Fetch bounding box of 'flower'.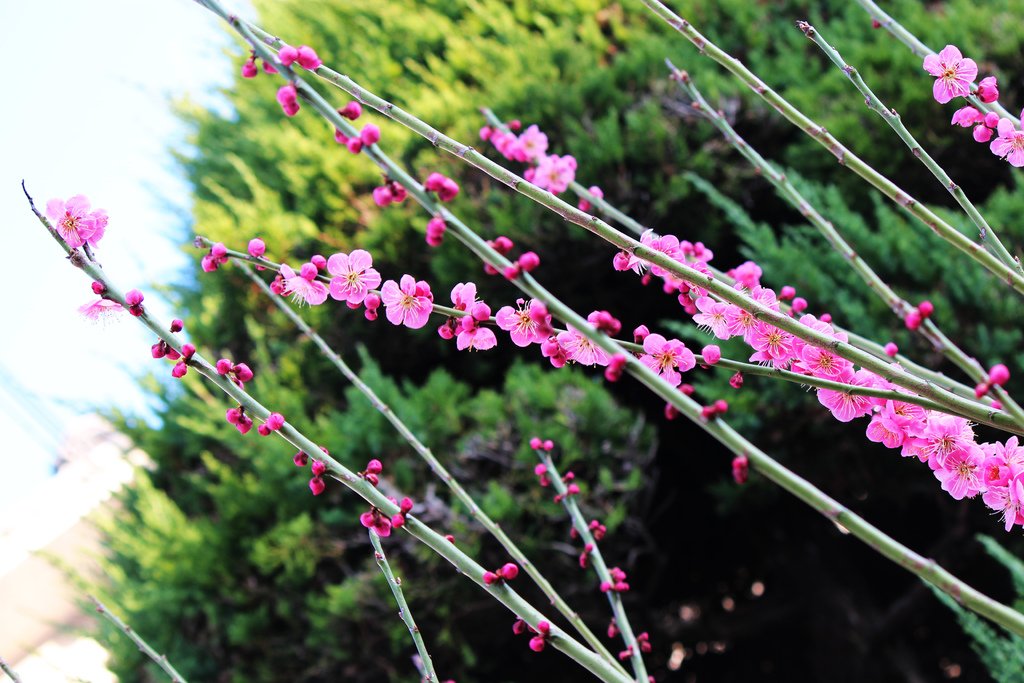
Bbox: l=264, t=60, r=276, b=76.
